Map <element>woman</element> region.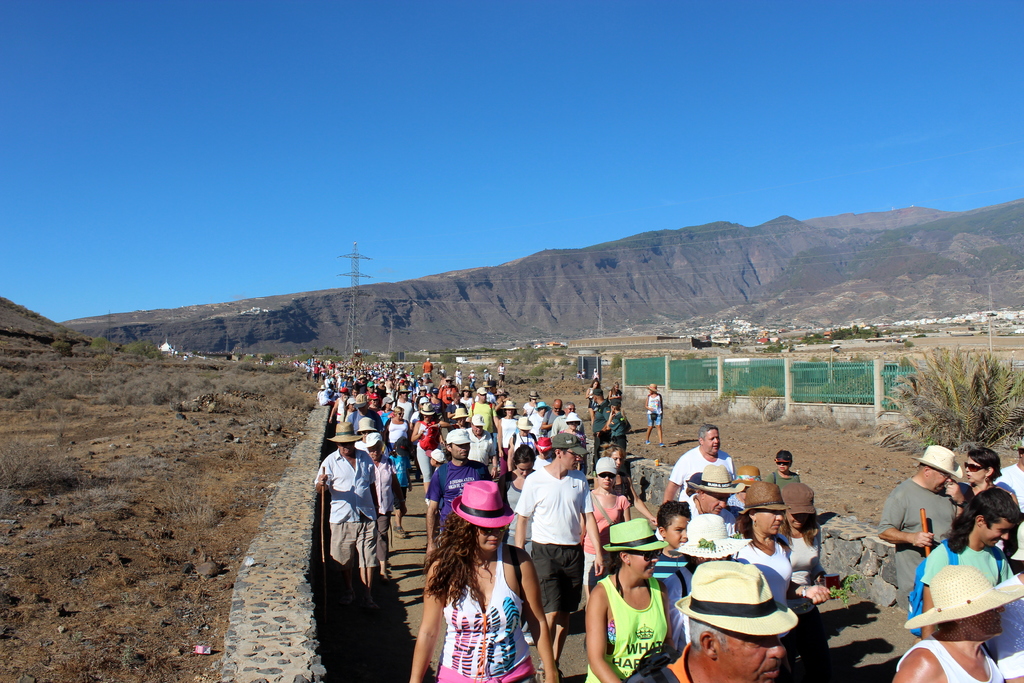
Mapped to box(584, 519, 678, 682).
